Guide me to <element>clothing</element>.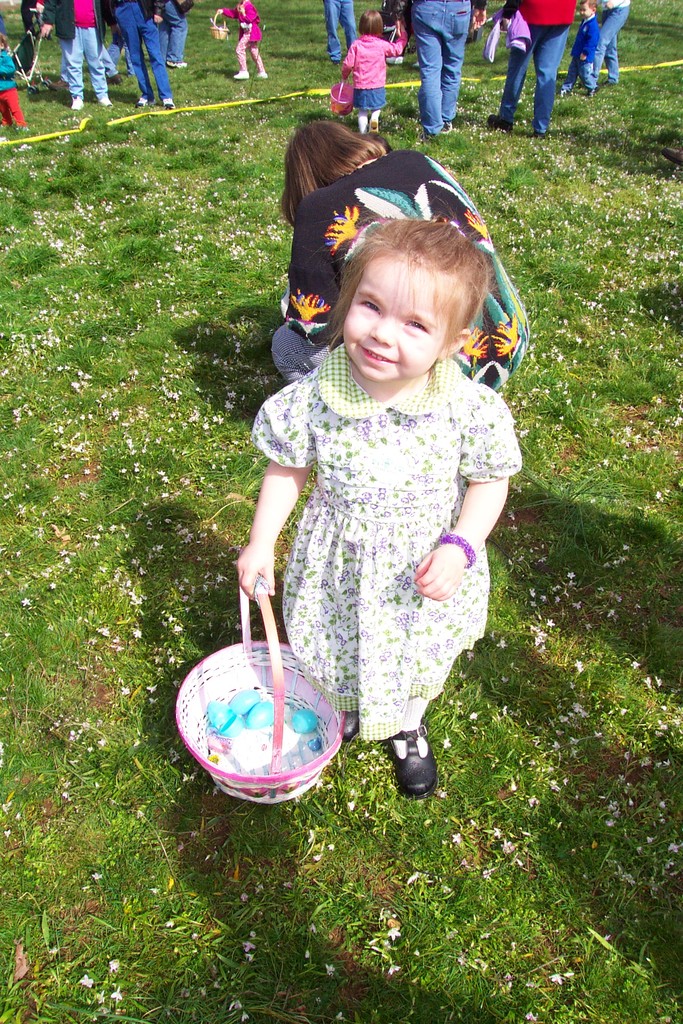
Guidance: l=152, t=0, r=194, b=56.
